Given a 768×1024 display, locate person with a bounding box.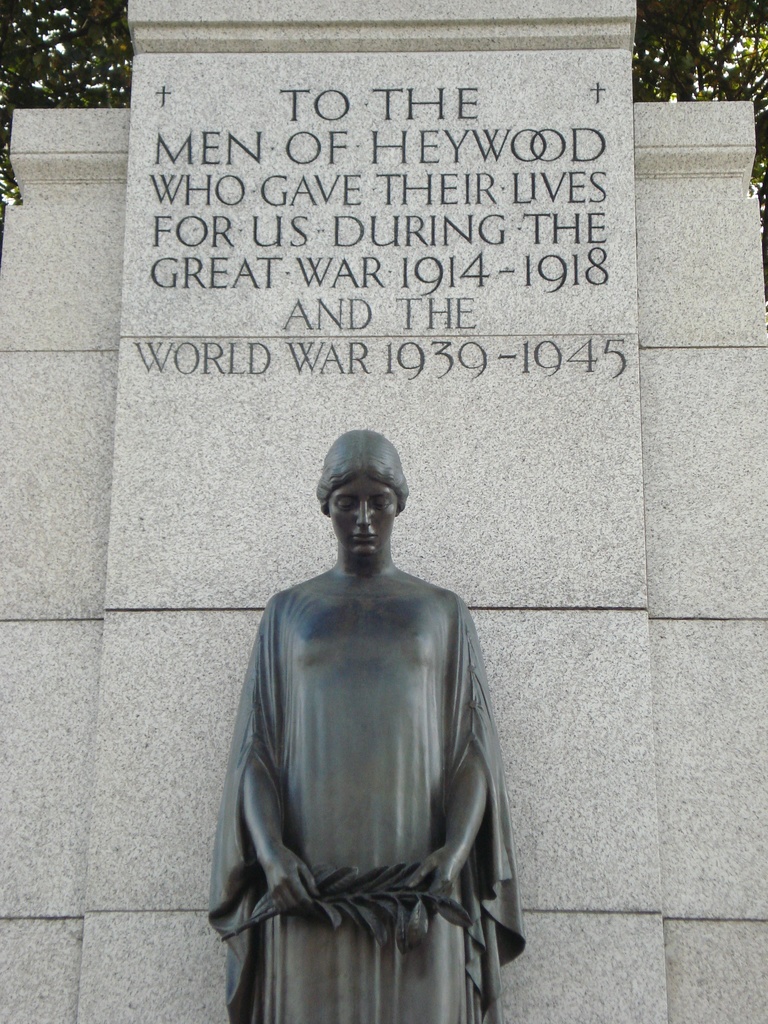
Located: {"x1": 196, "y1": 423, "x2": 516, "y2": 1016}.
